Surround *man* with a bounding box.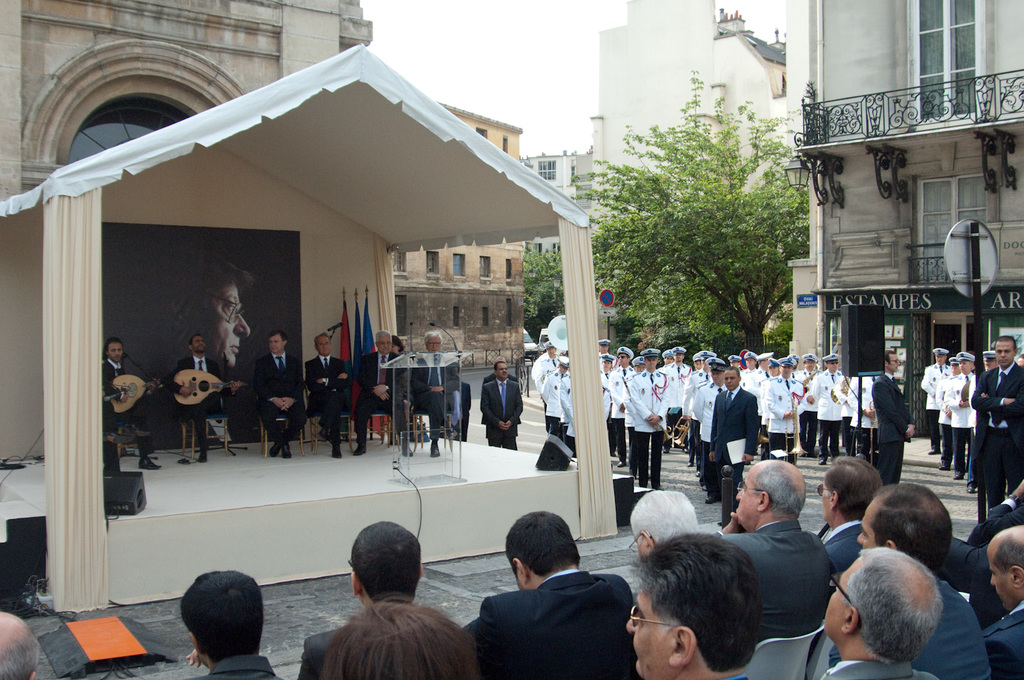
bbox=(482, 360, 523, 450).
